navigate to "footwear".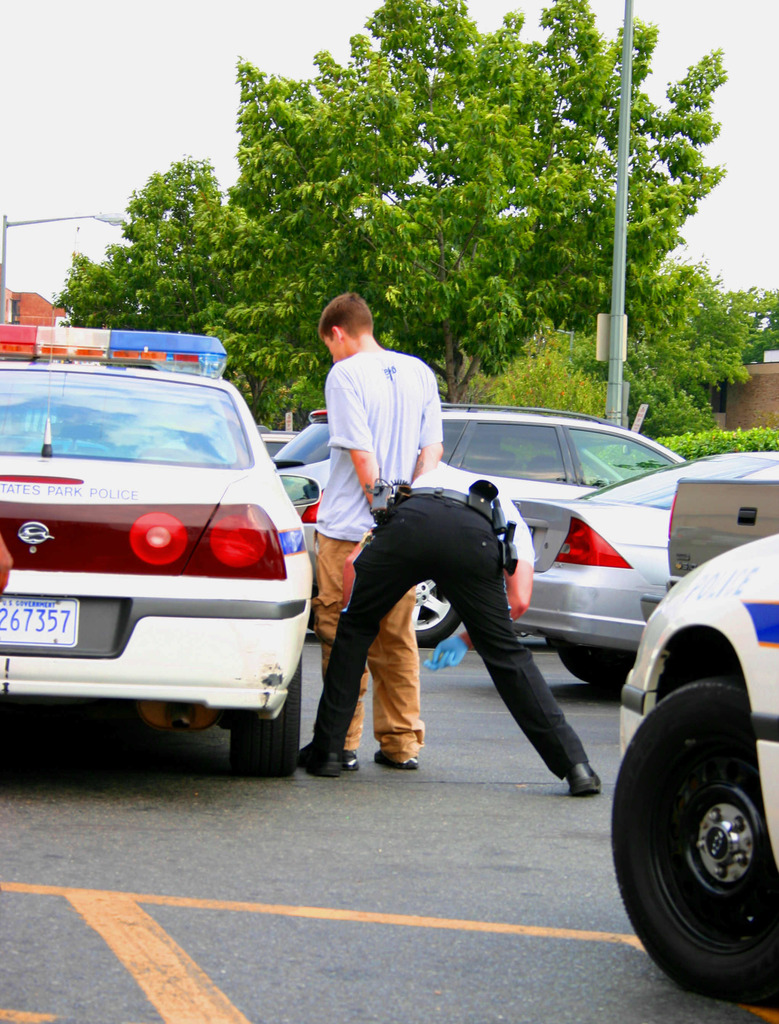
Navigation target: pyautogui.locateOnScreen(372, 755, 422, 765).
